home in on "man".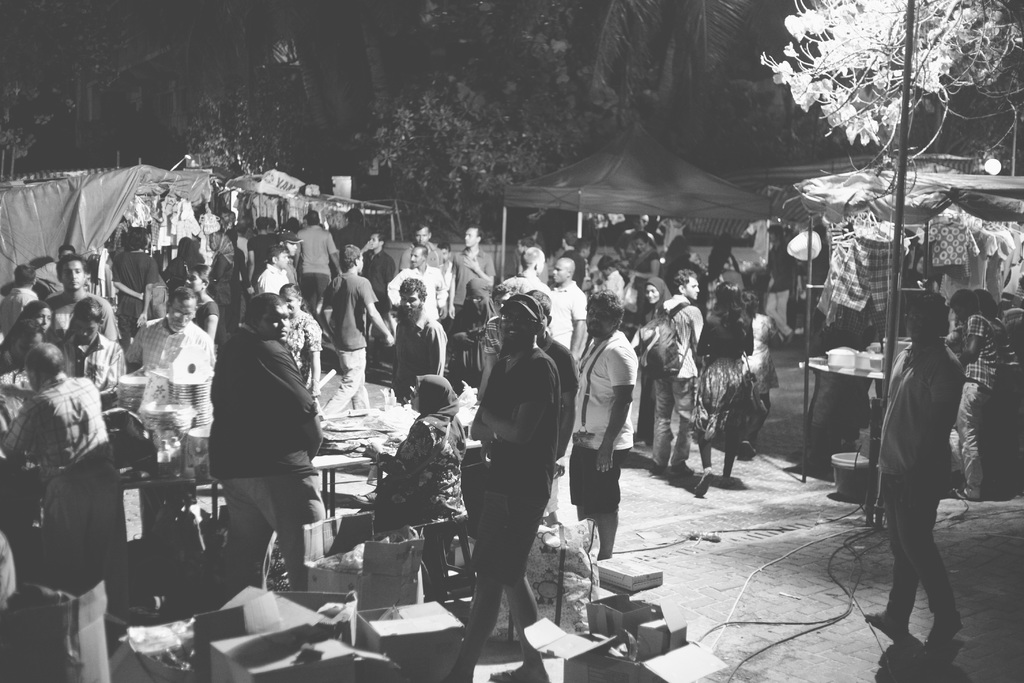
Homed in at region(314, 242, 396, 409).
